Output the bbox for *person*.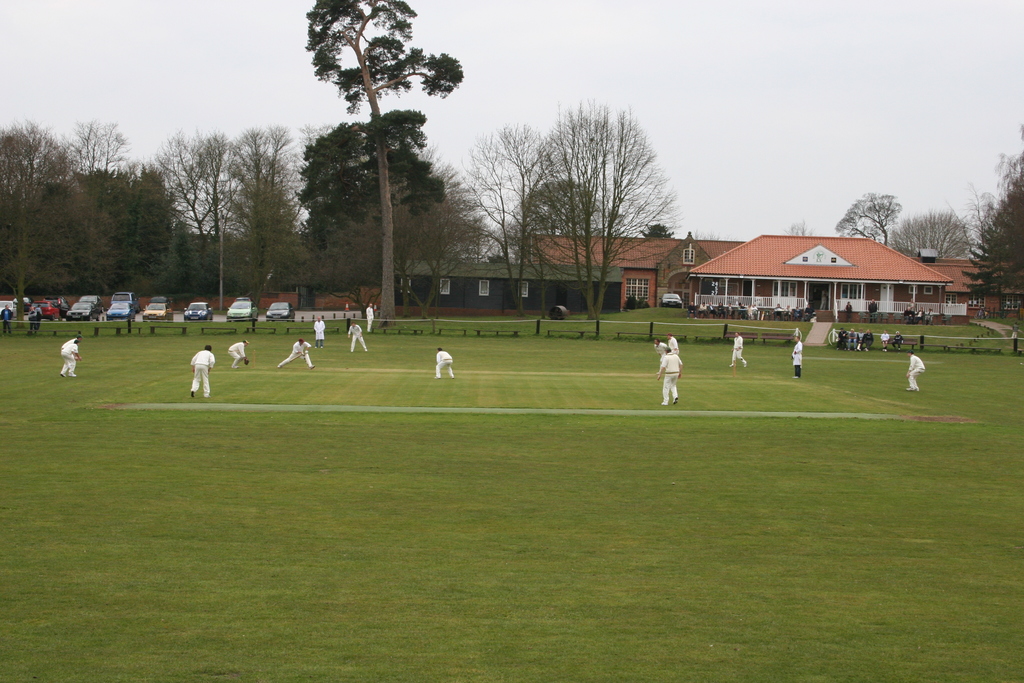
(817,286,830,312).
